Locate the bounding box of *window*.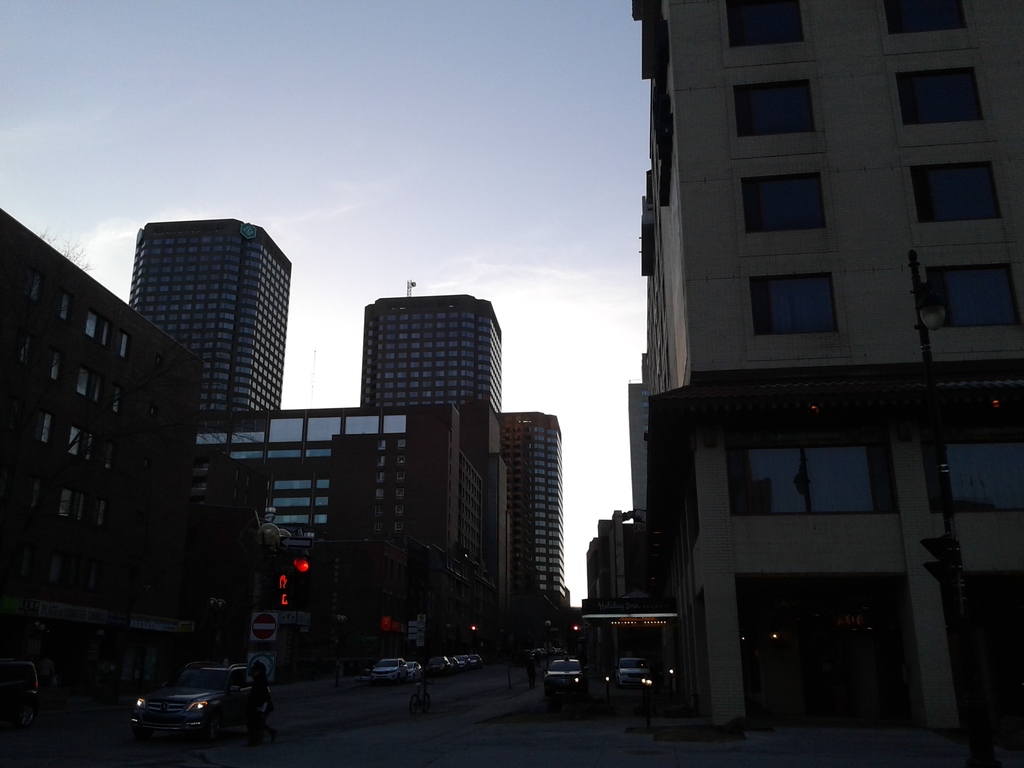
Bounding box: [396, 516, 403, 527].
